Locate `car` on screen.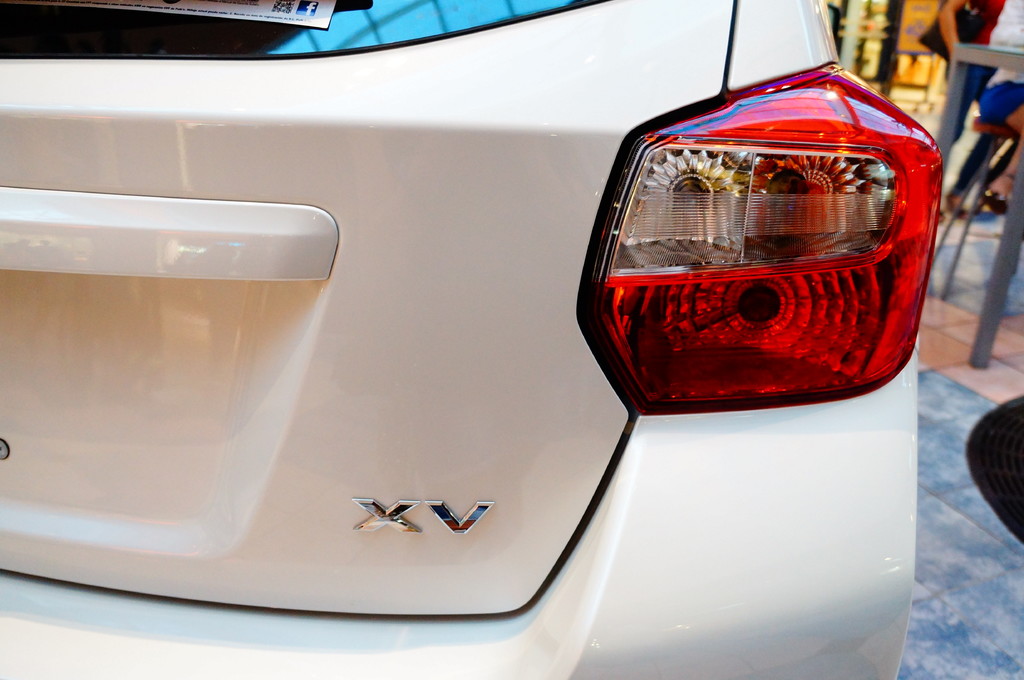
On screen at bbox=[0, 0, 951, 679].
